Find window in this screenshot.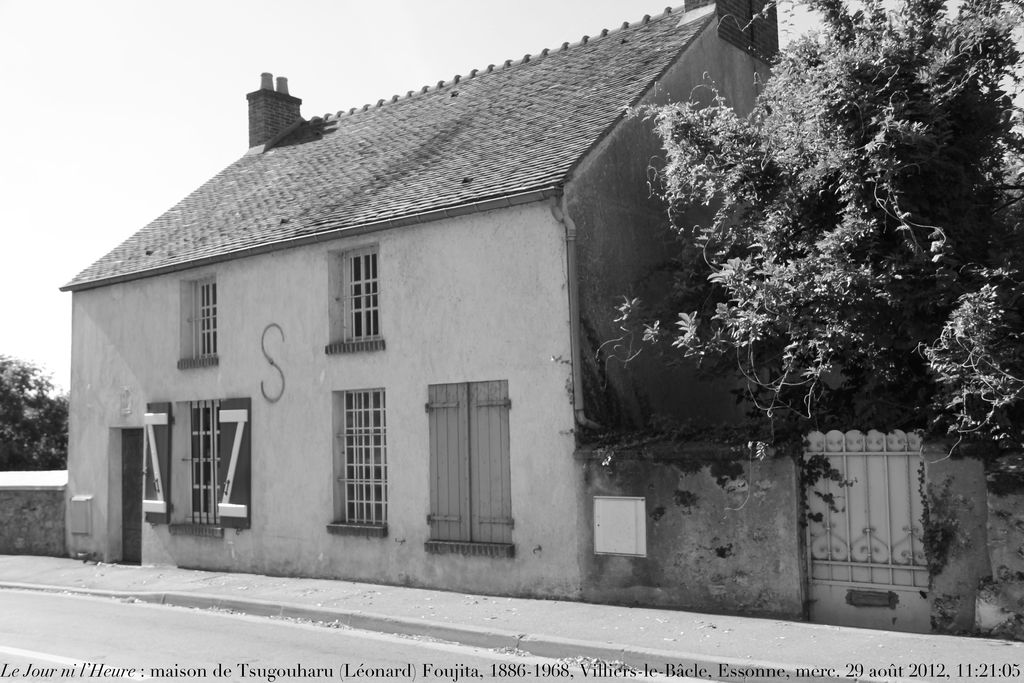
The bounding box for window is 173:401:224:532.
